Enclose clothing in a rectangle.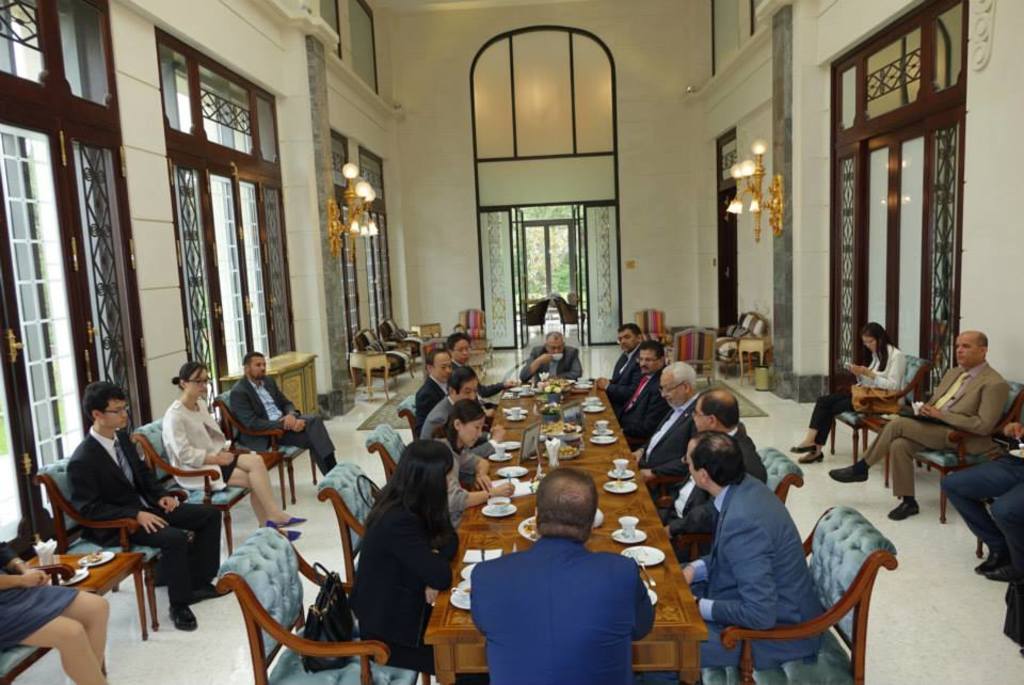
<box>453,361,501,398</box>.
